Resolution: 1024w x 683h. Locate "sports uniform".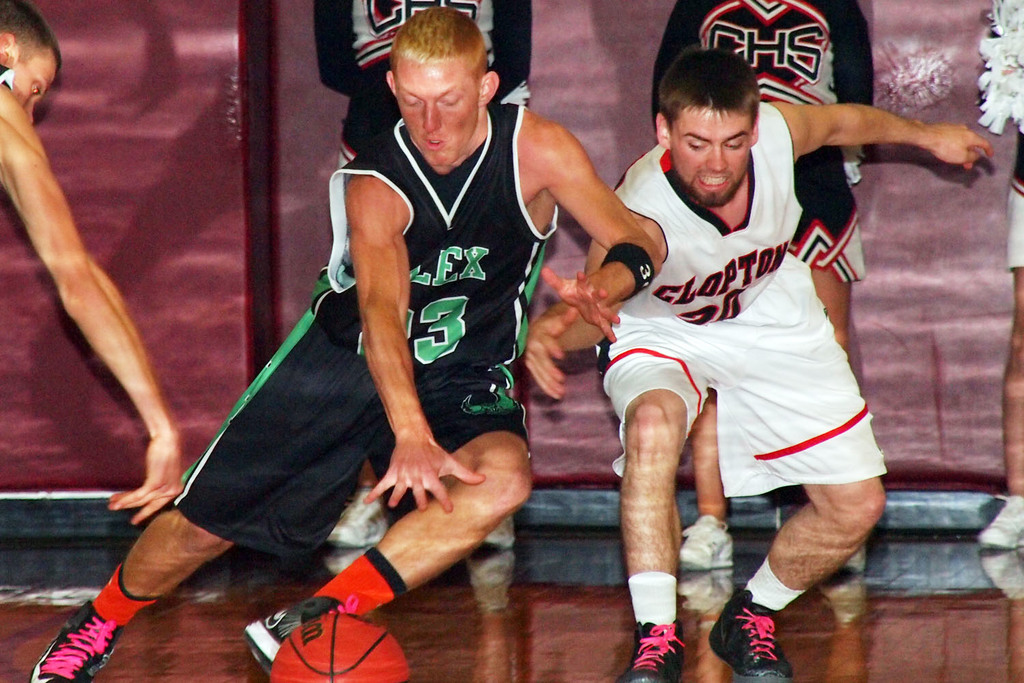
655/0/878/570.
